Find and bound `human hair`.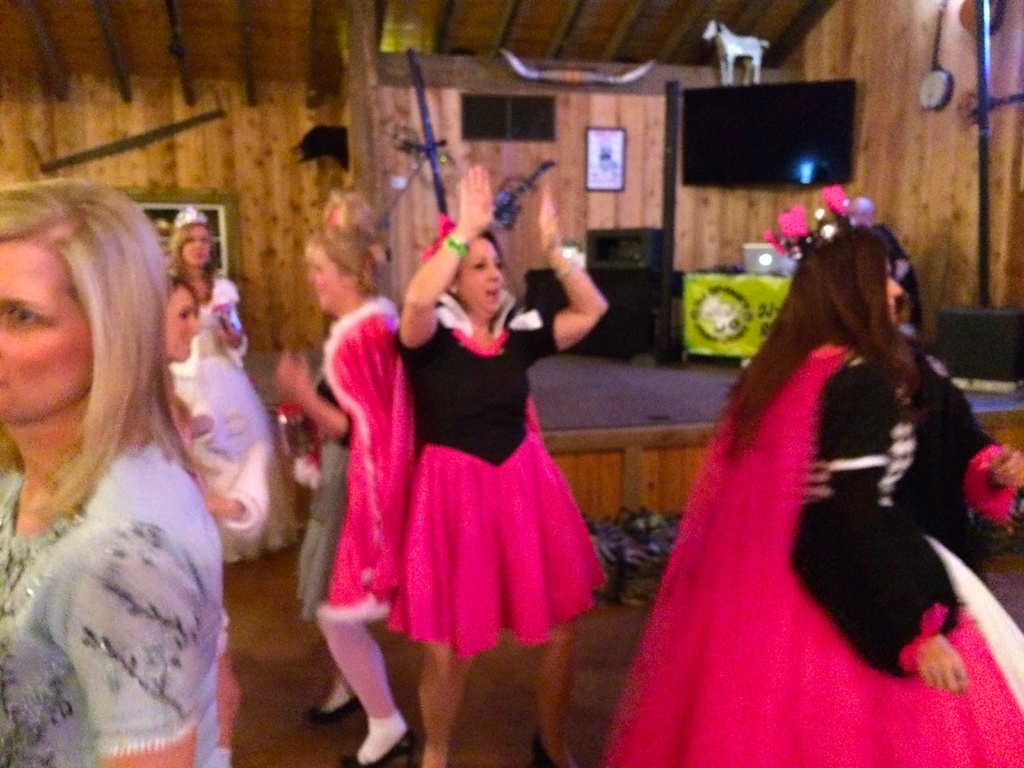
Bound: detection(726, 203, 920, 458).
